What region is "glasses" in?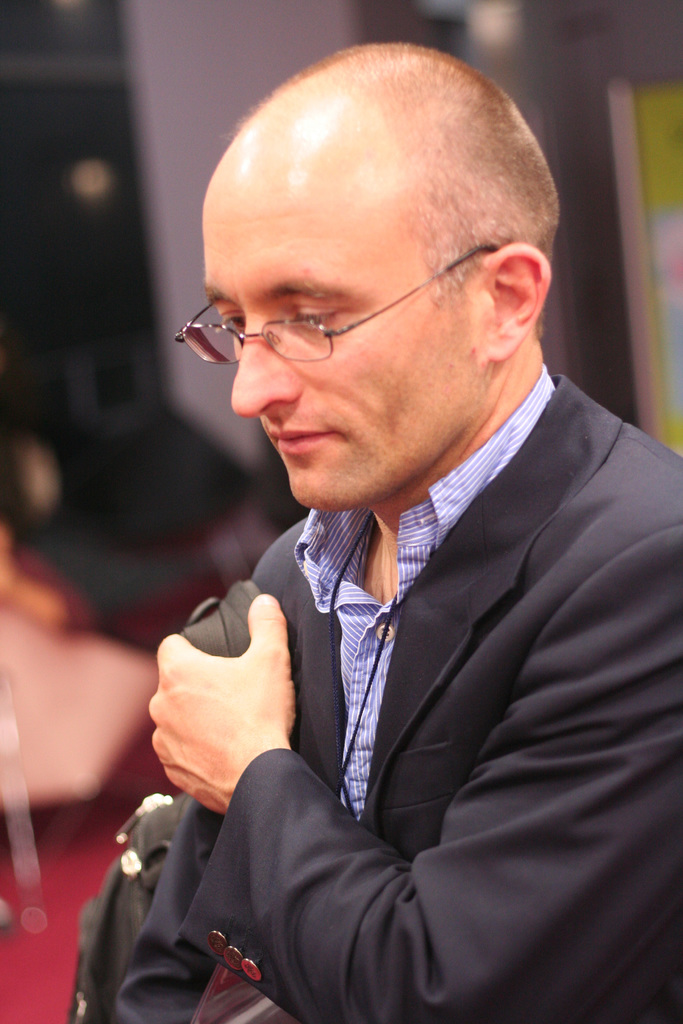
rect(177, 253, 516, 360).
